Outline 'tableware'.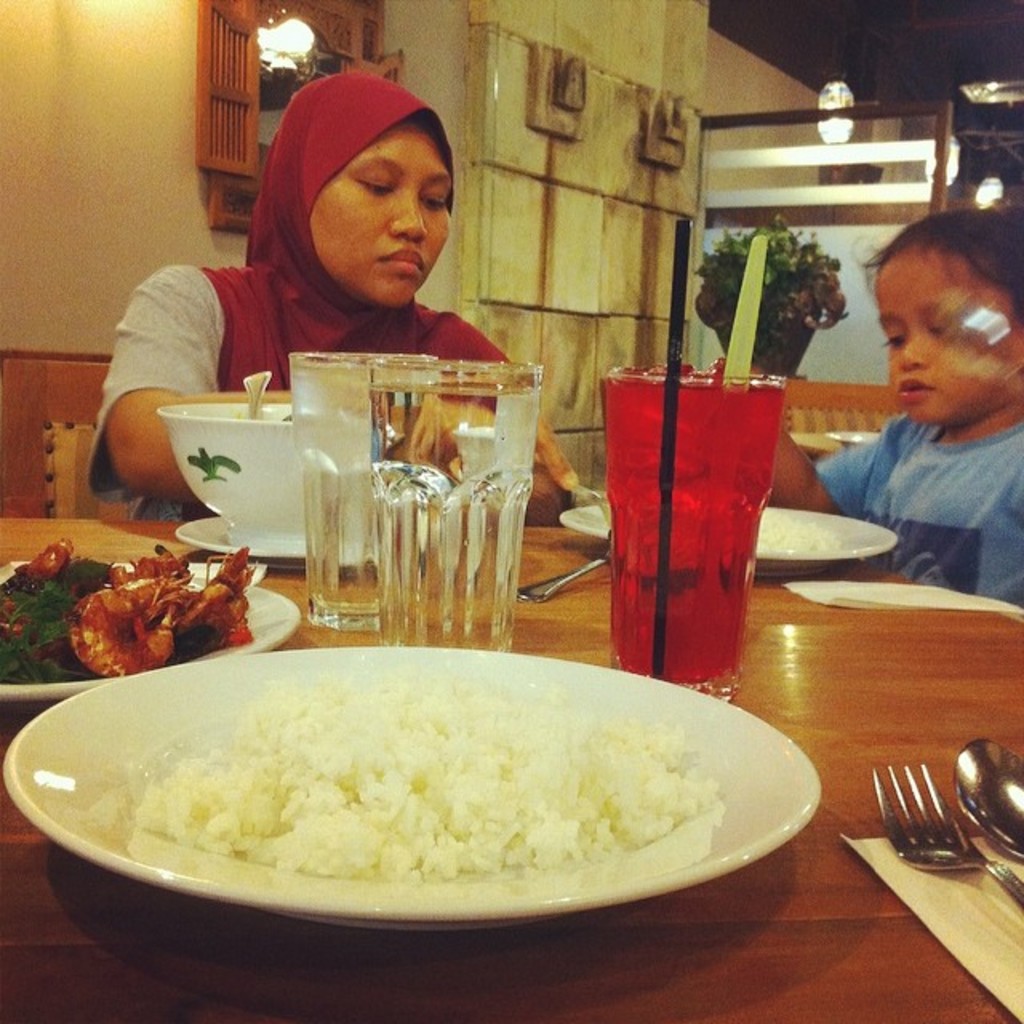
Outline: left=0, top=637, right=846, bottom=954.
